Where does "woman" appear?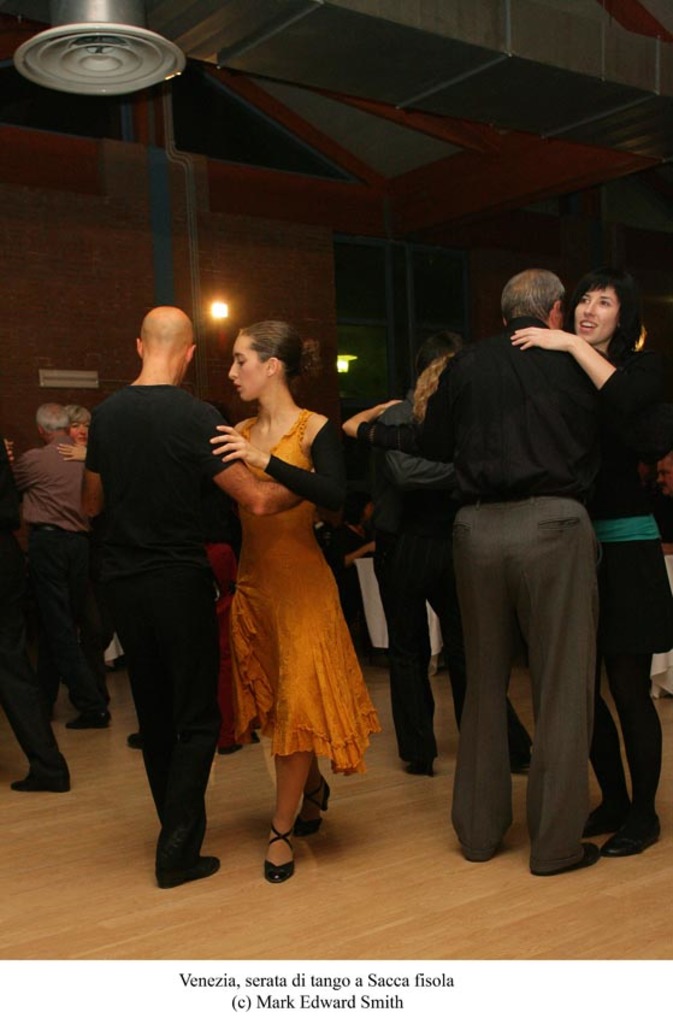
Appears at select_region(200, 319, 382, 840).
